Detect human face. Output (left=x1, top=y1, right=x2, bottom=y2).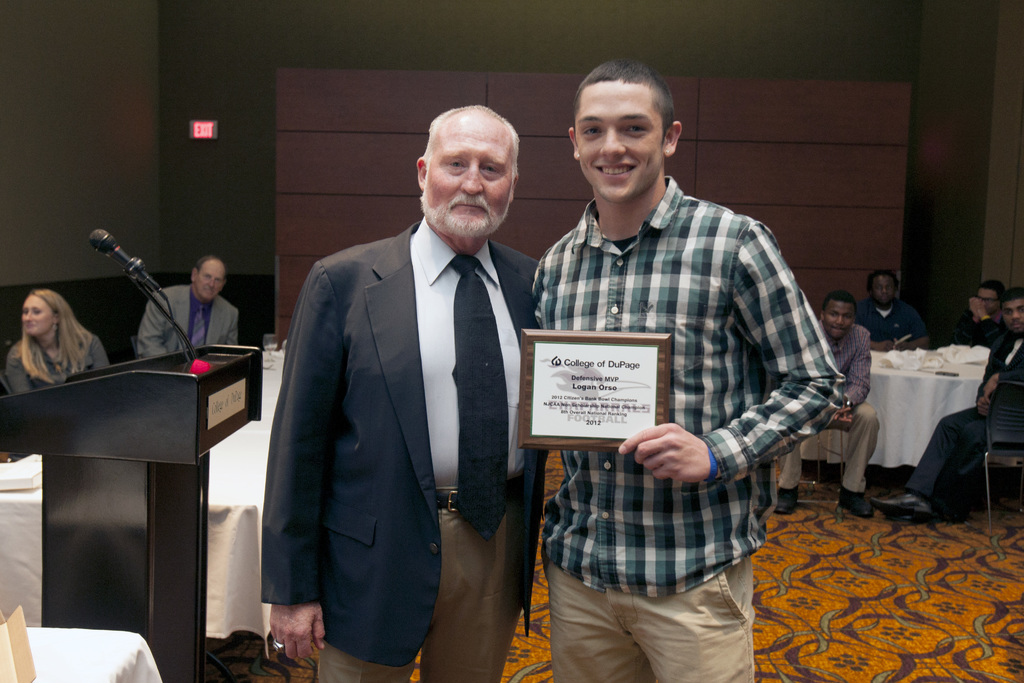
(left=22, top=293, right=52, bottom=336).
